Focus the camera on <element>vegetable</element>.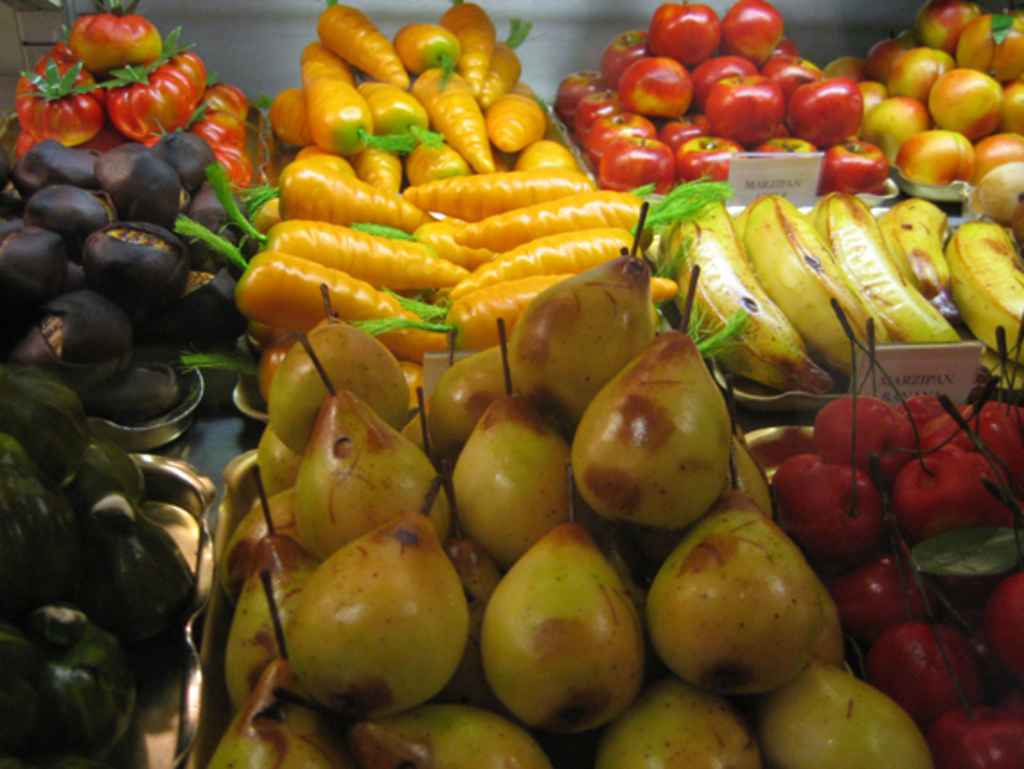
Focus region: crop(932, 40, 1022, 124).
